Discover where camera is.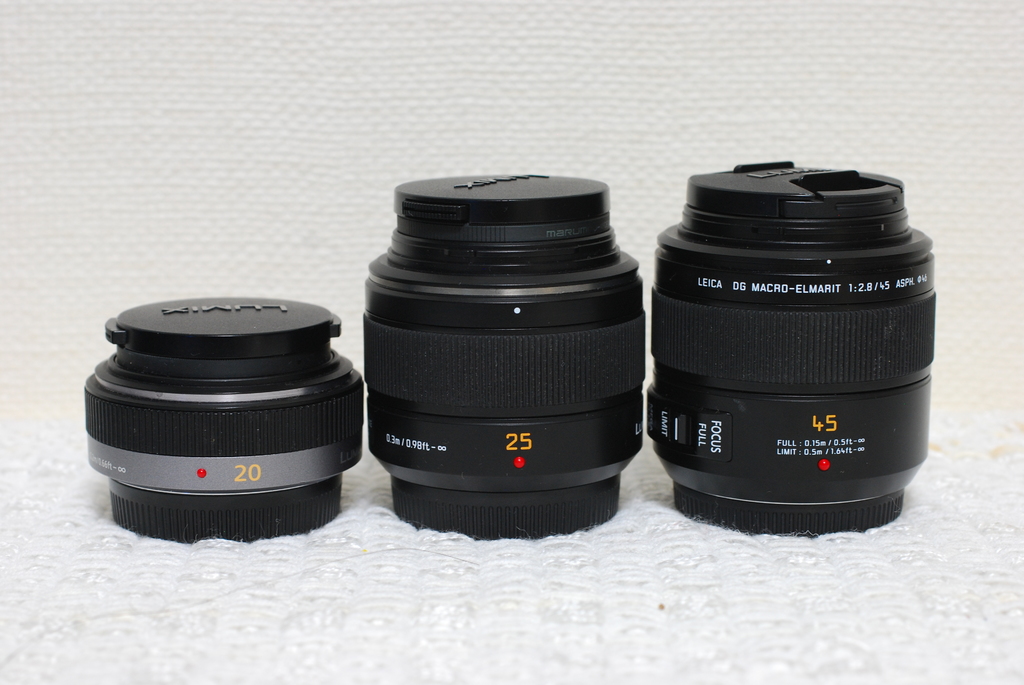
Discovered at x1=86 y1=292 x2=366 y2=546.
